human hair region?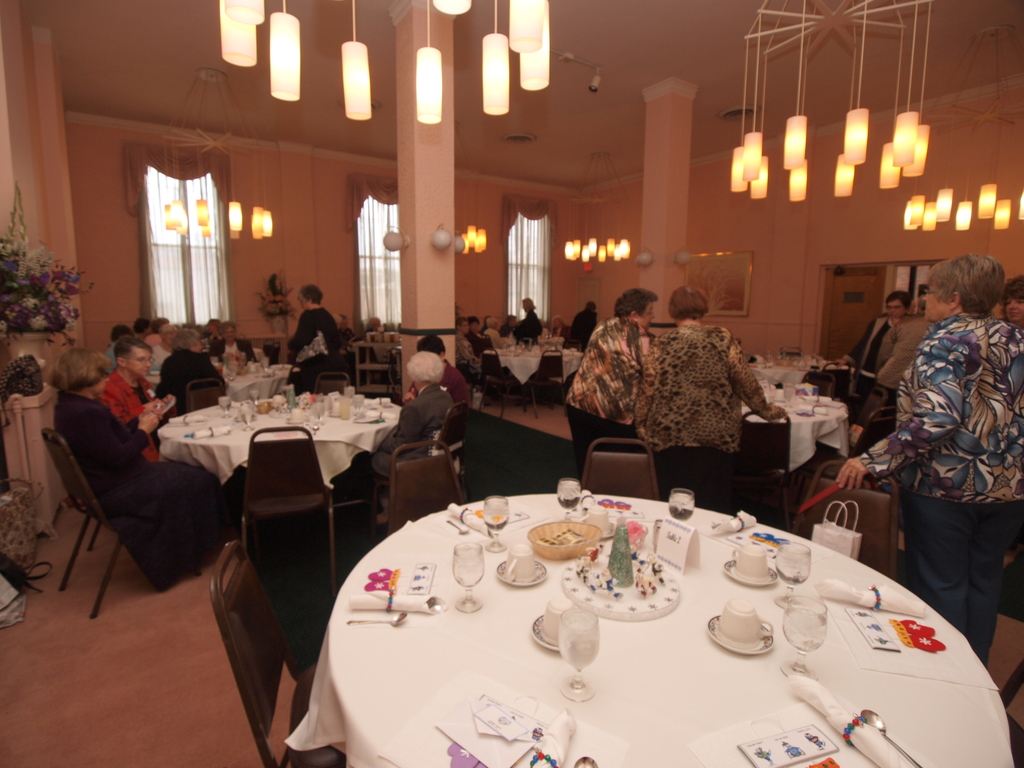
(924, 253, 1012, 326)
